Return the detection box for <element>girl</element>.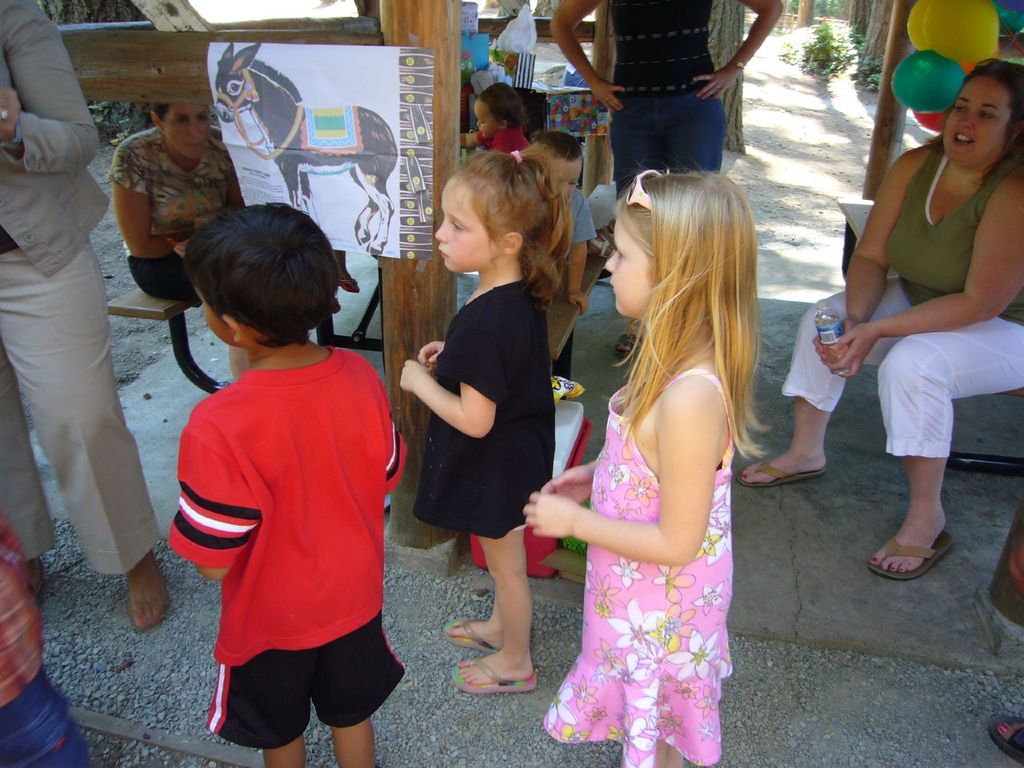
x1=398 y1=154 x2=575 y2=694.
